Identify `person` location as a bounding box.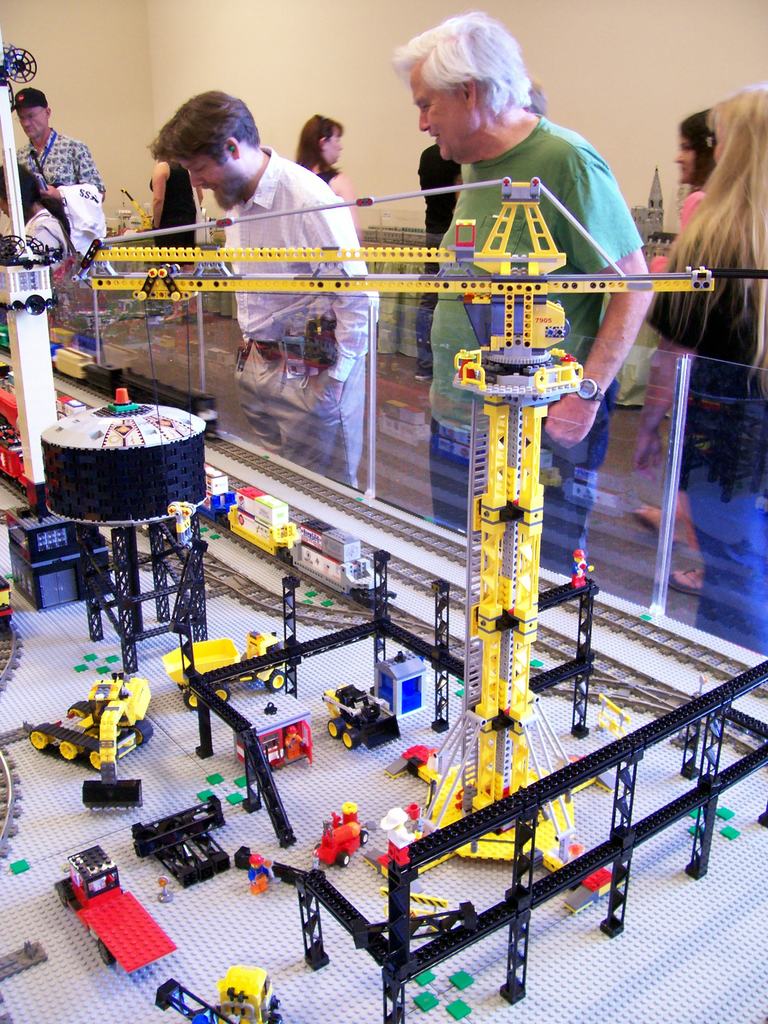
detection(205, 83, 407, 509).
